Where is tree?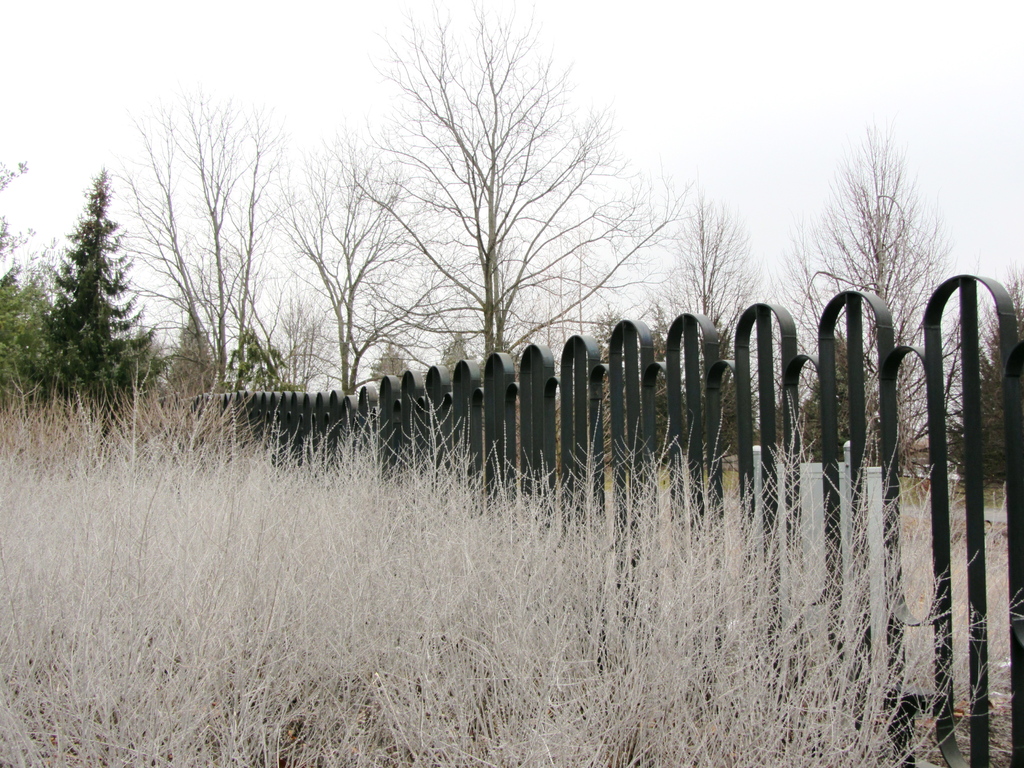
select_region(26, 137, 158, 381).
